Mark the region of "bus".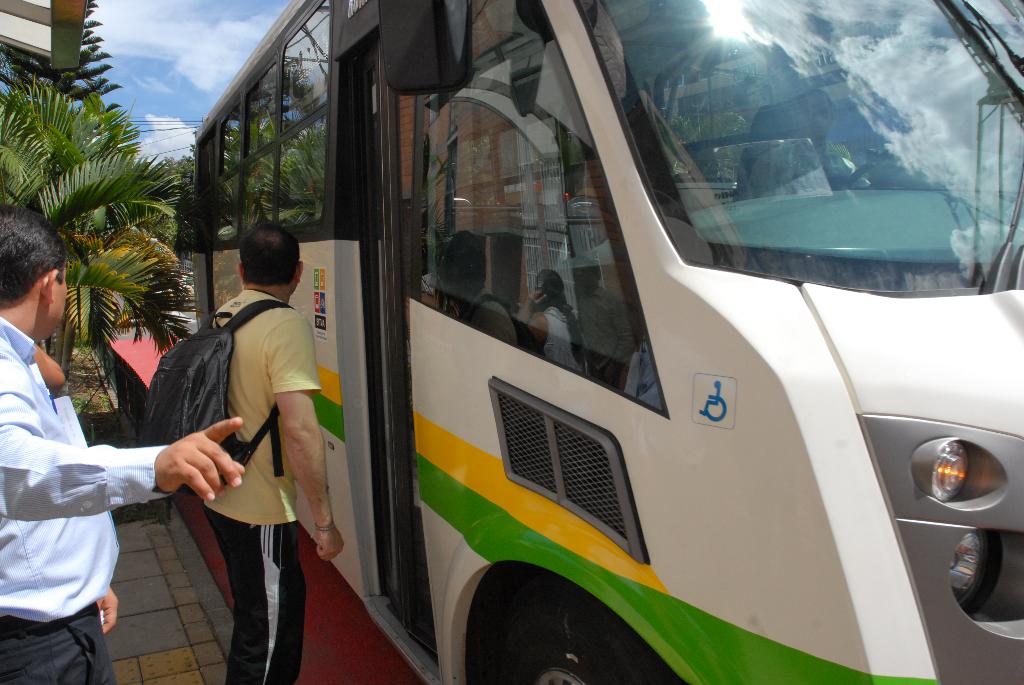
Region: BBox(184, 0, 1023, 684).
